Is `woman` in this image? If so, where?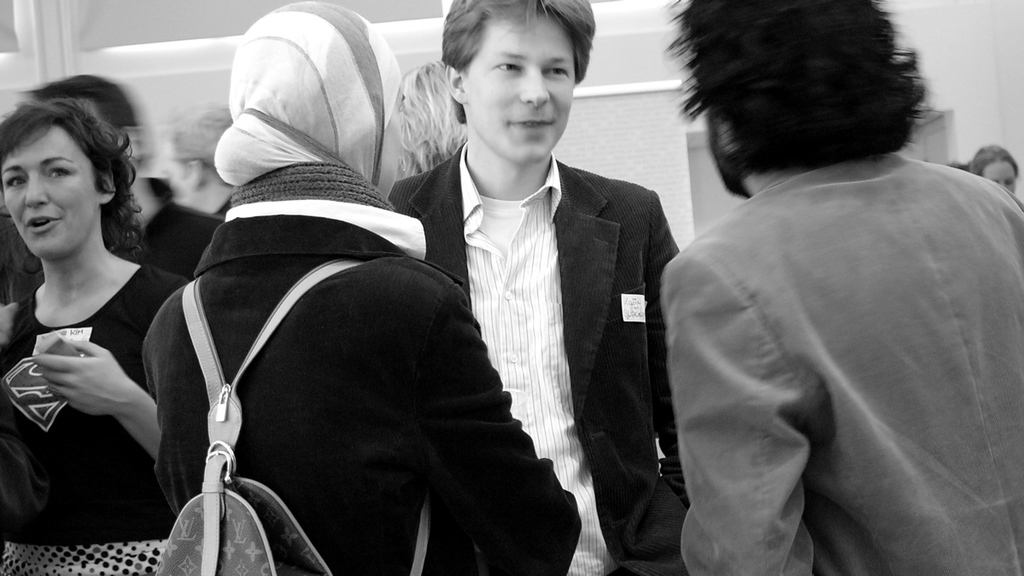
Yes, at box=[0, 75, 185, 519].
